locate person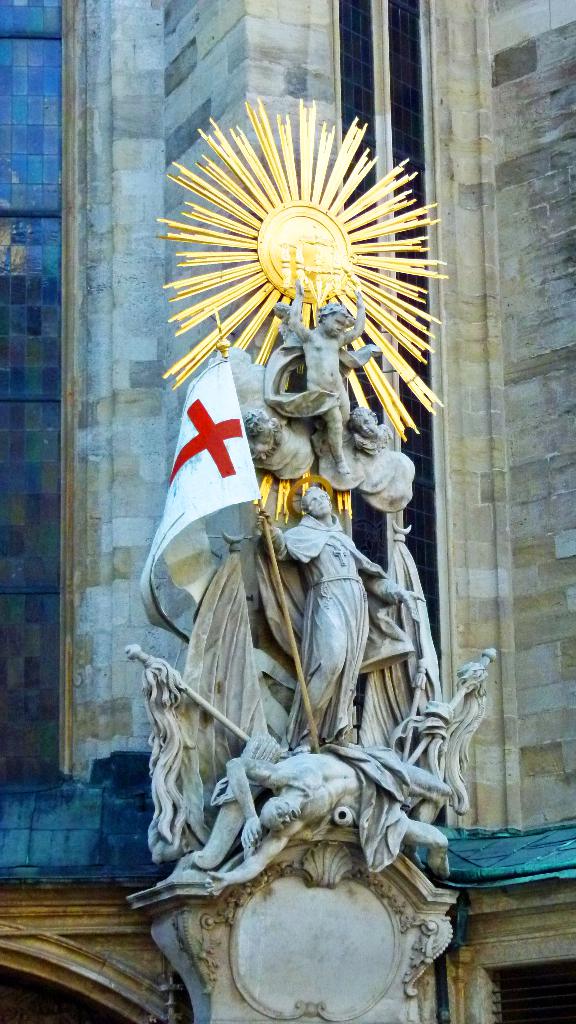
(left=254, top=472, right=380, bottom=725)
